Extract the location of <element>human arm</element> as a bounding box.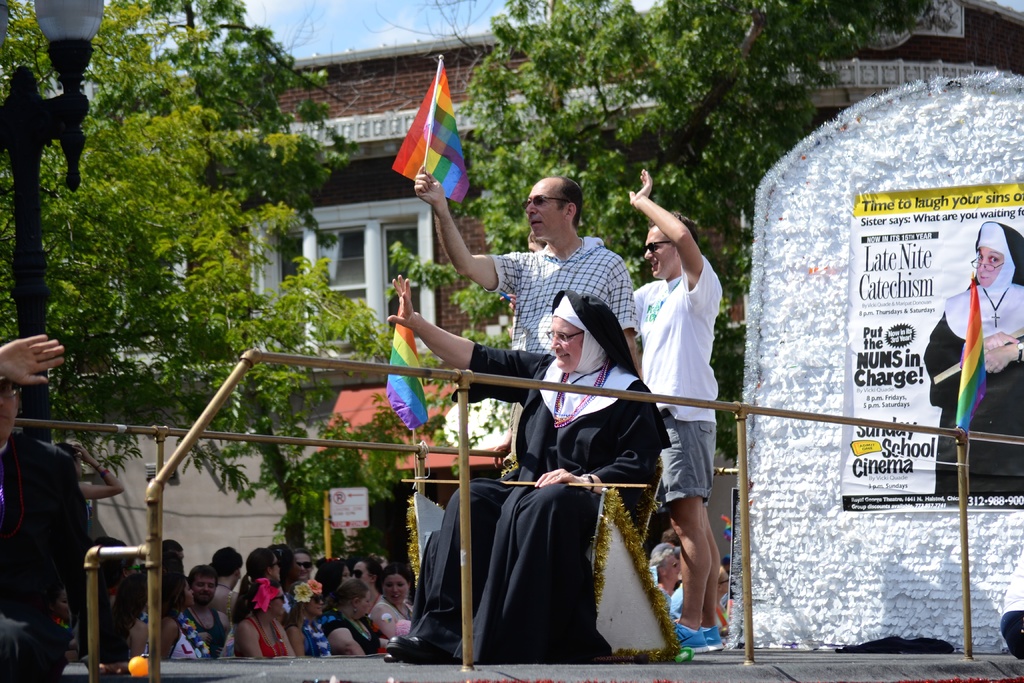
<region>228, 593, 245, 611</region>.
